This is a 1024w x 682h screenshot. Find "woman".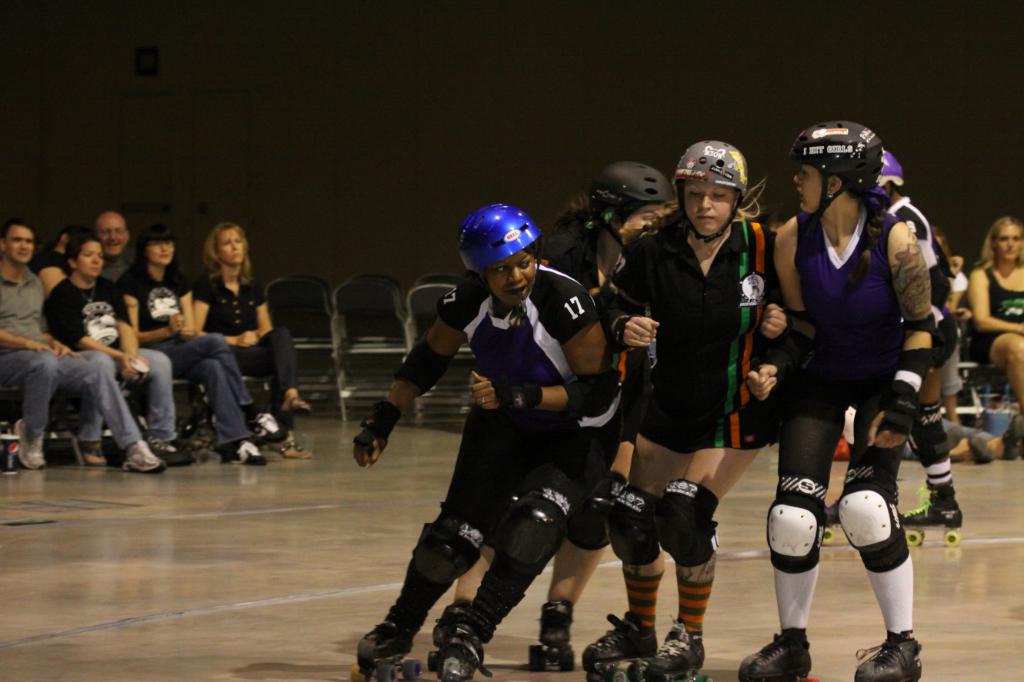
Bounding box: <region>38, 225, 182, 473</region>.
